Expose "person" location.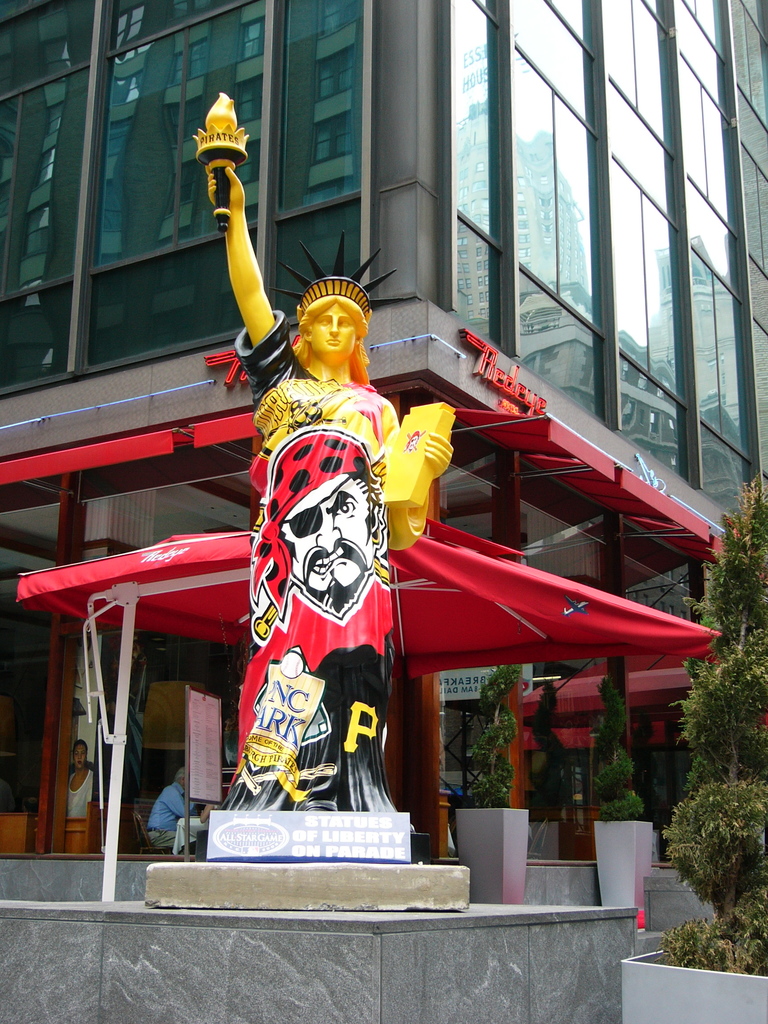
Exposed at (x1=200, y1=804, x2=217, y2=821).
